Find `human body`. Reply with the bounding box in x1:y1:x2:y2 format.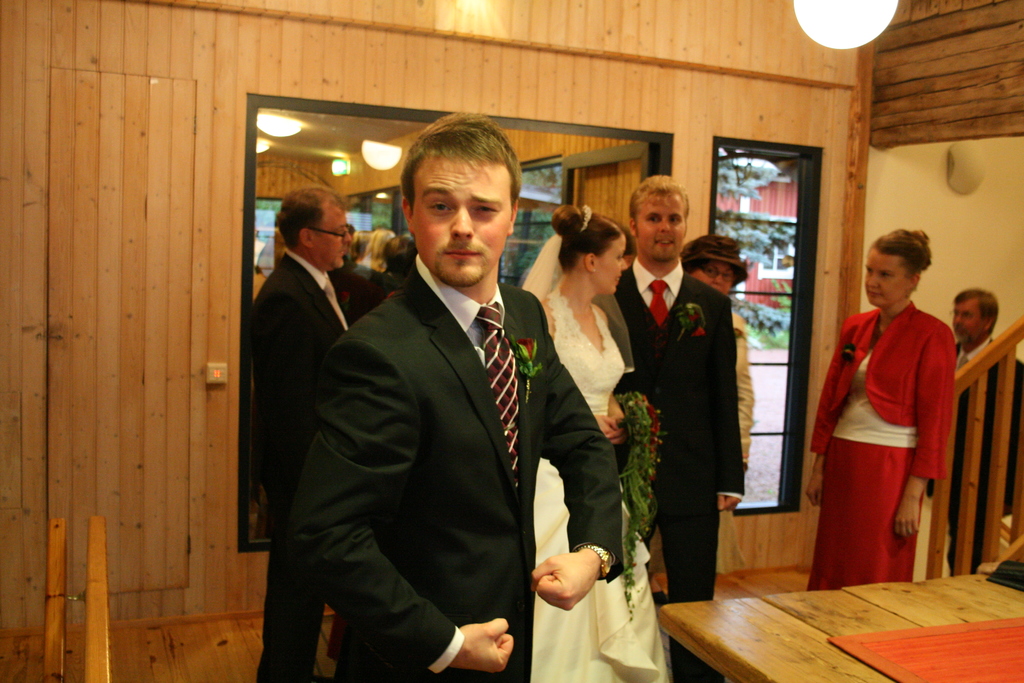
614:255:743:682.
